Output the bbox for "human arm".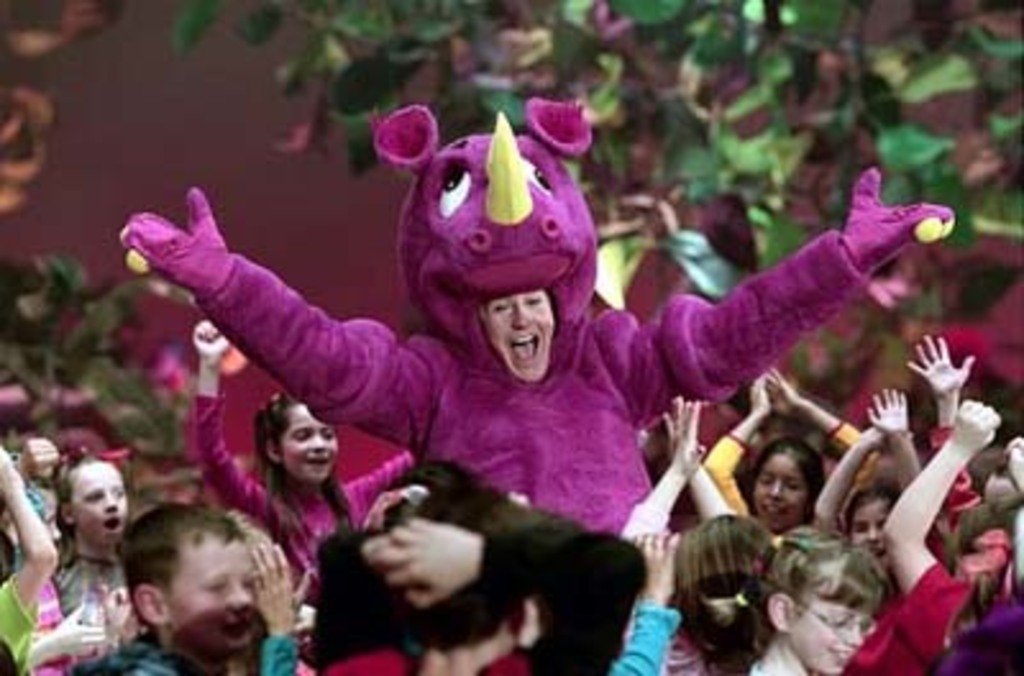
(x1=340, y1=438, x2=448, y2=525).
